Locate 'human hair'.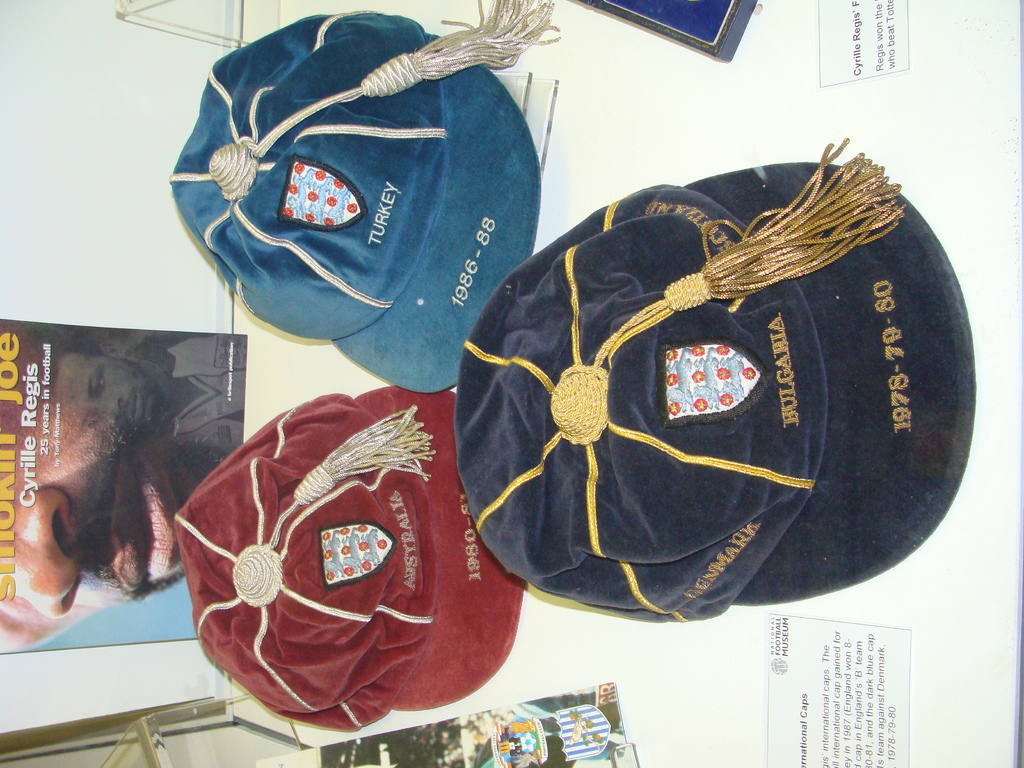
Bounding box: box(42, 339, 116, 414).
